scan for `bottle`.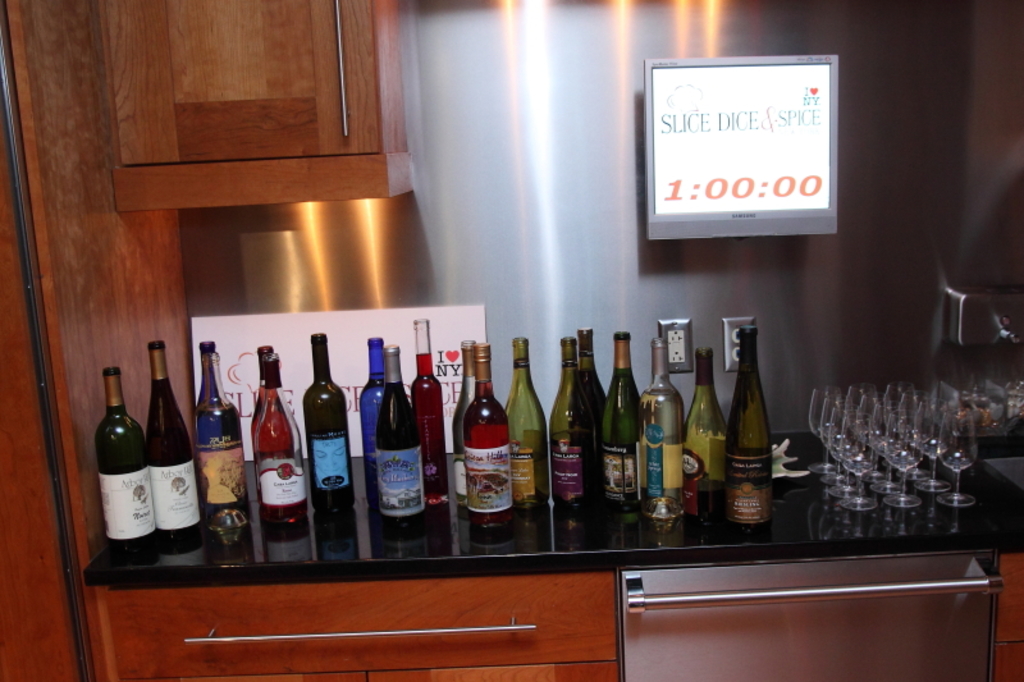
Scan result: 509/334/547/518.
